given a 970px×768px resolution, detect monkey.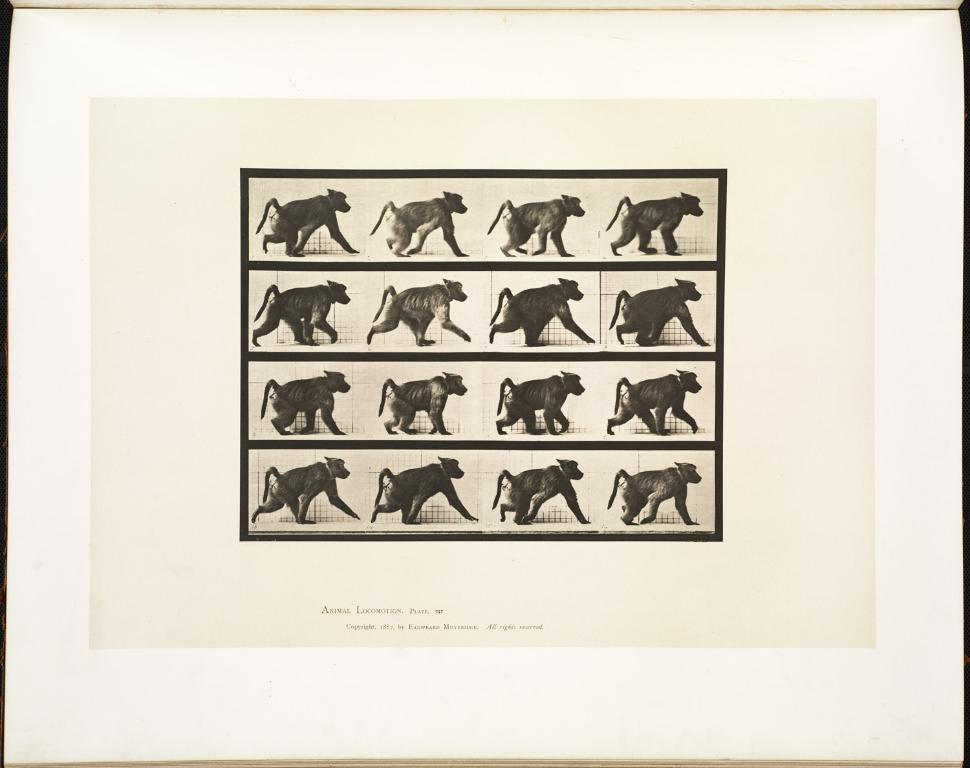
{"left": 482, "top": 451, "right": 588, "bottom": 529}.
